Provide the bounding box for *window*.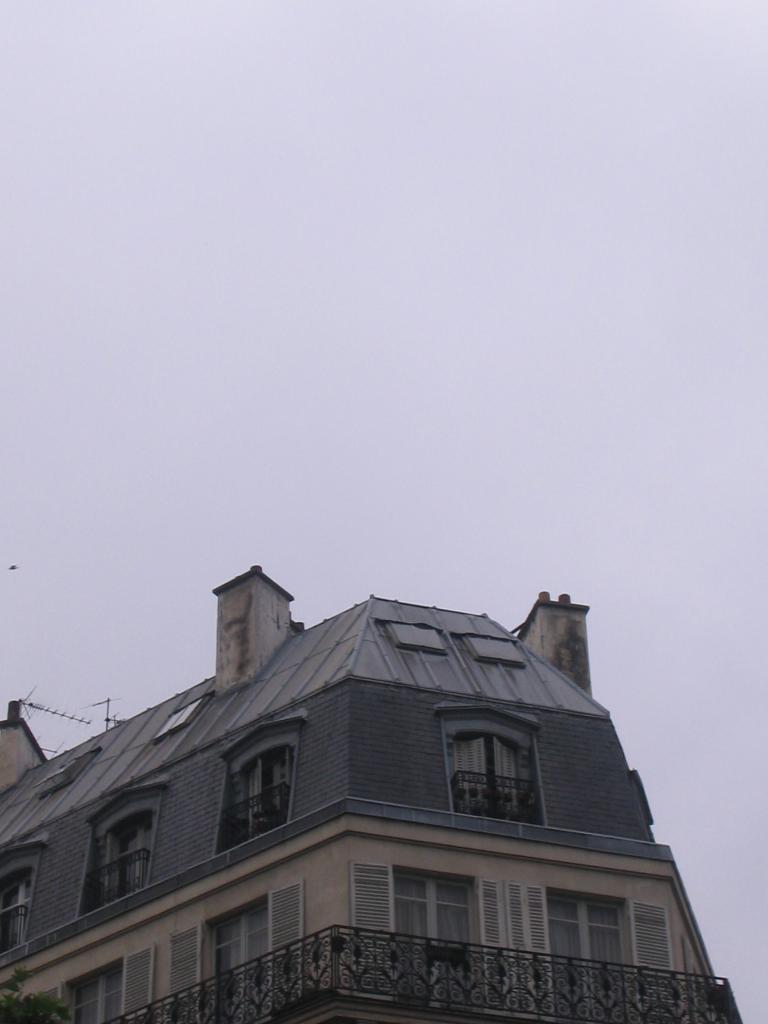
222/737/300/856.
